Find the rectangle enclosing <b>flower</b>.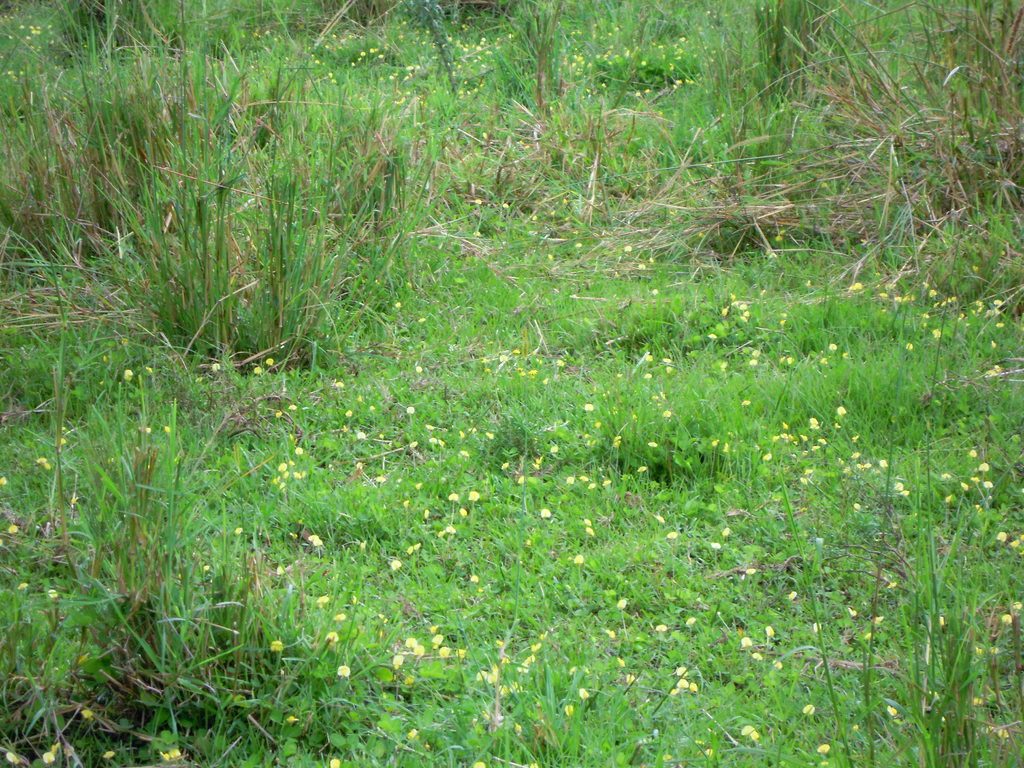
BBox(765, 625, 775, 636).
